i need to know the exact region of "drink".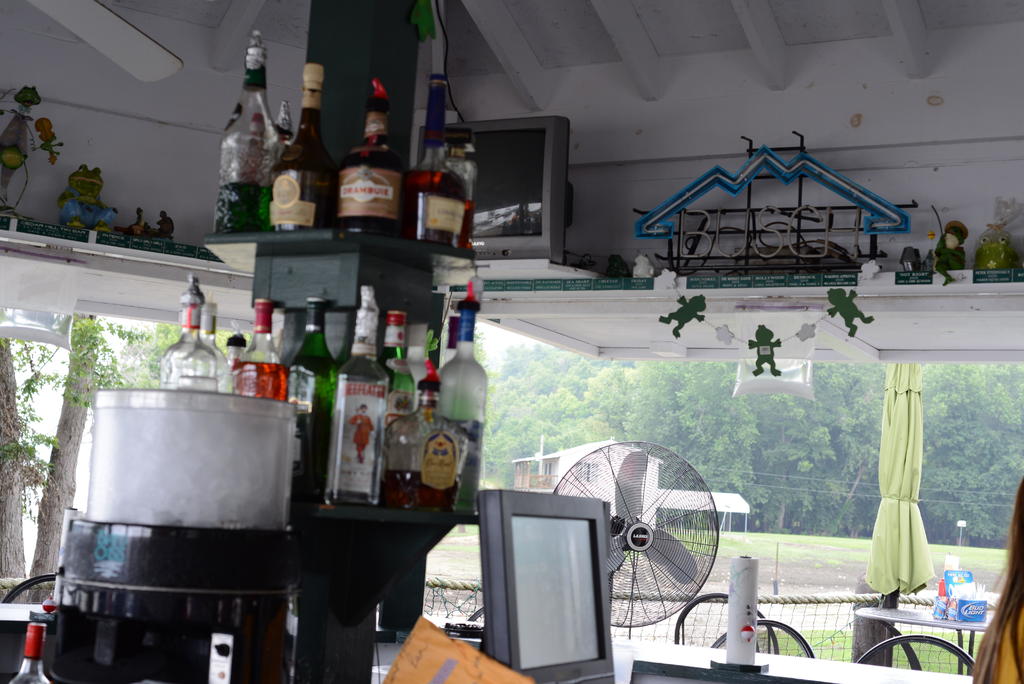
Region: 12 619 54 683.
